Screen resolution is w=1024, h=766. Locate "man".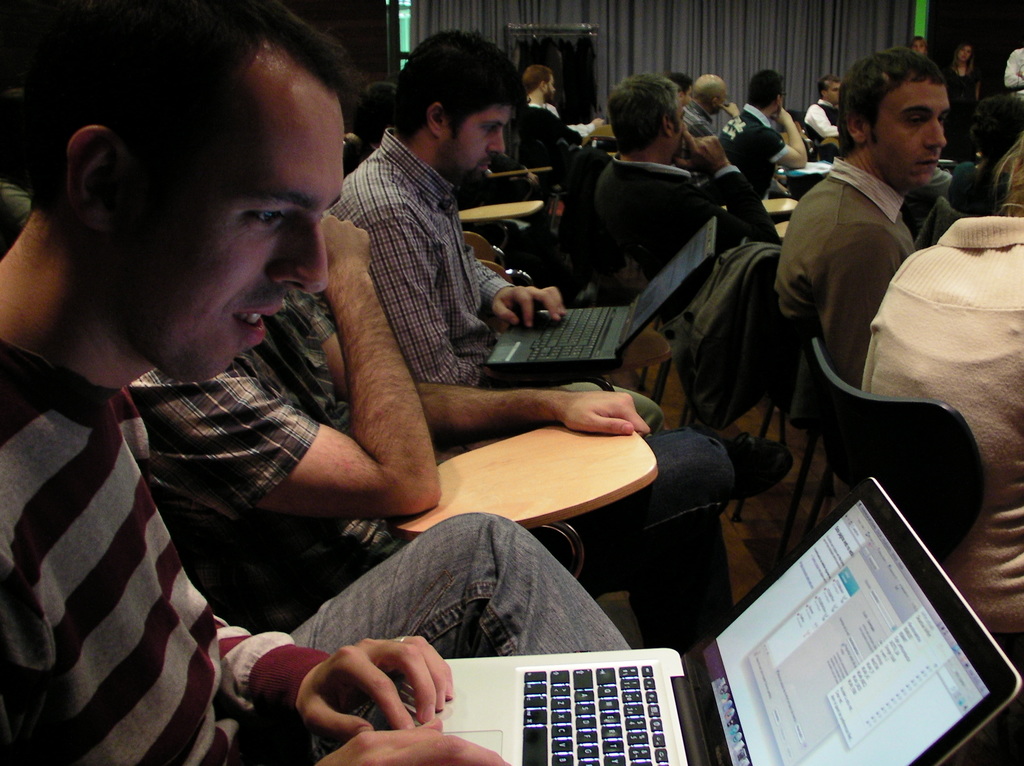
<bbox>676, 76, 744, 157</bbox>.
